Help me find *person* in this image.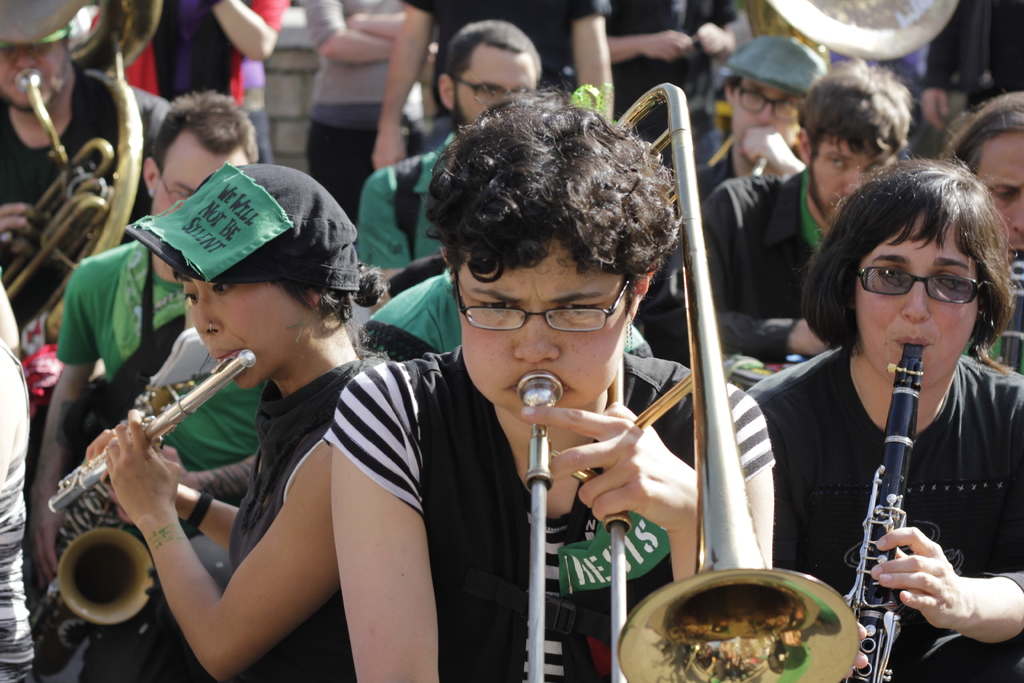
Found it: (354, 242, 652, 362).
